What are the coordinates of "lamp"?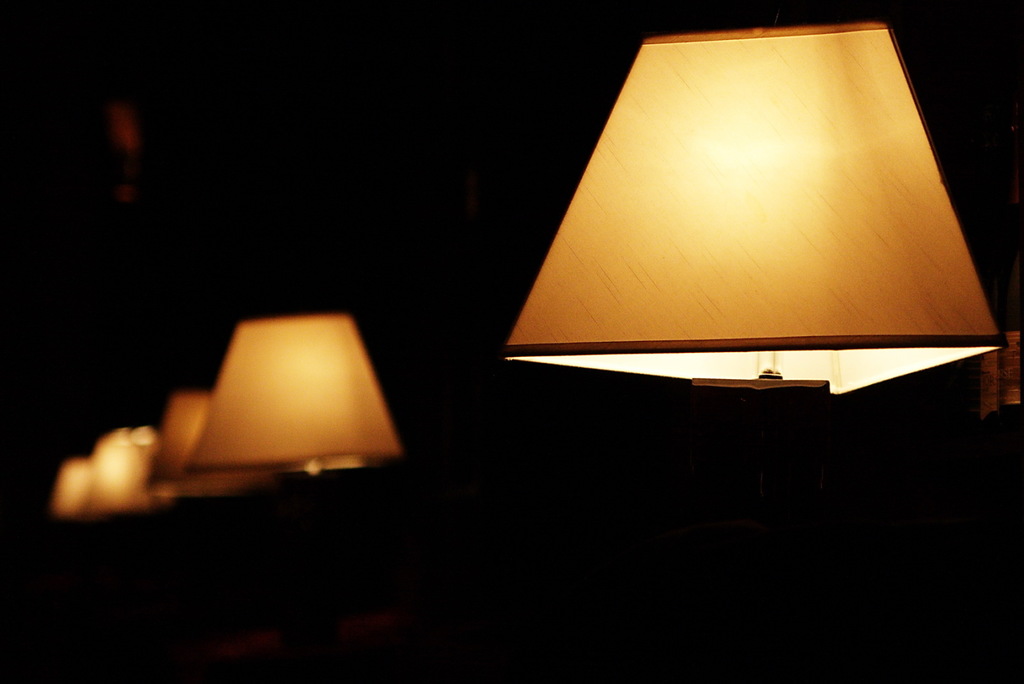
BBox(85, 423, 178, 523).
